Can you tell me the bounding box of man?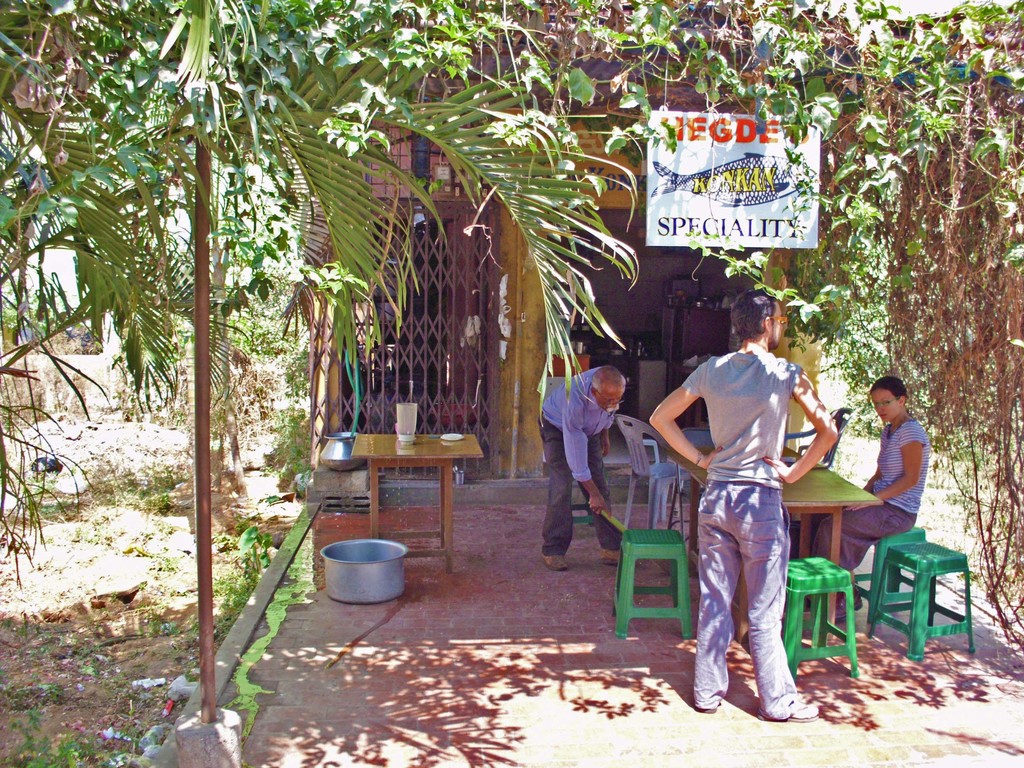
bbox(542, 362, 634, 573).
